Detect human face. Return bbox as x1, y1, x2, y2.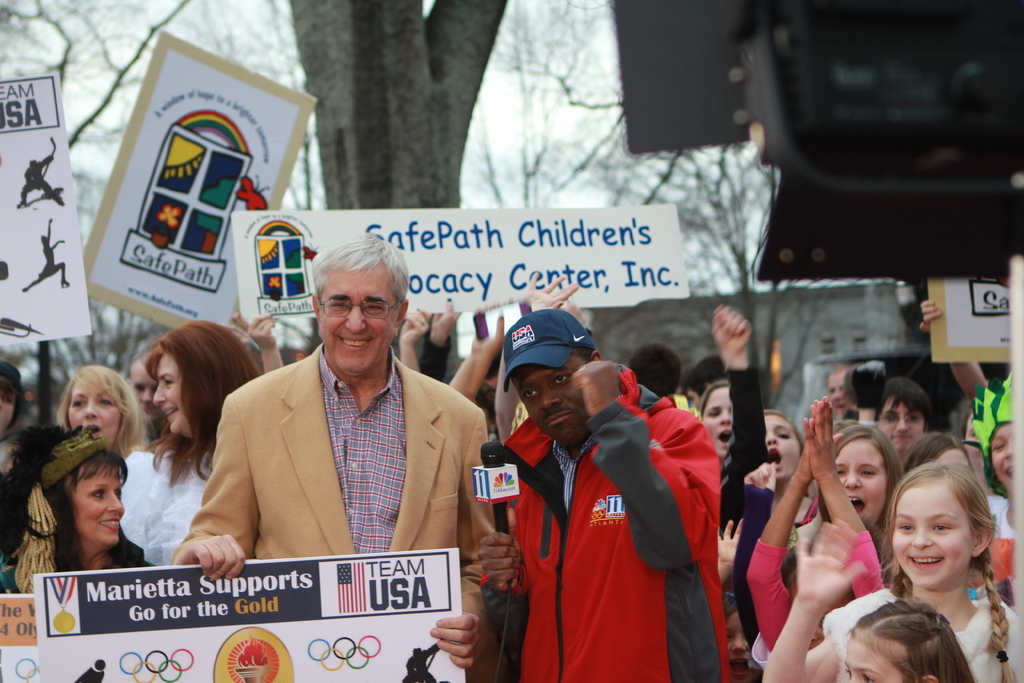
68, 463, 125, 547.
